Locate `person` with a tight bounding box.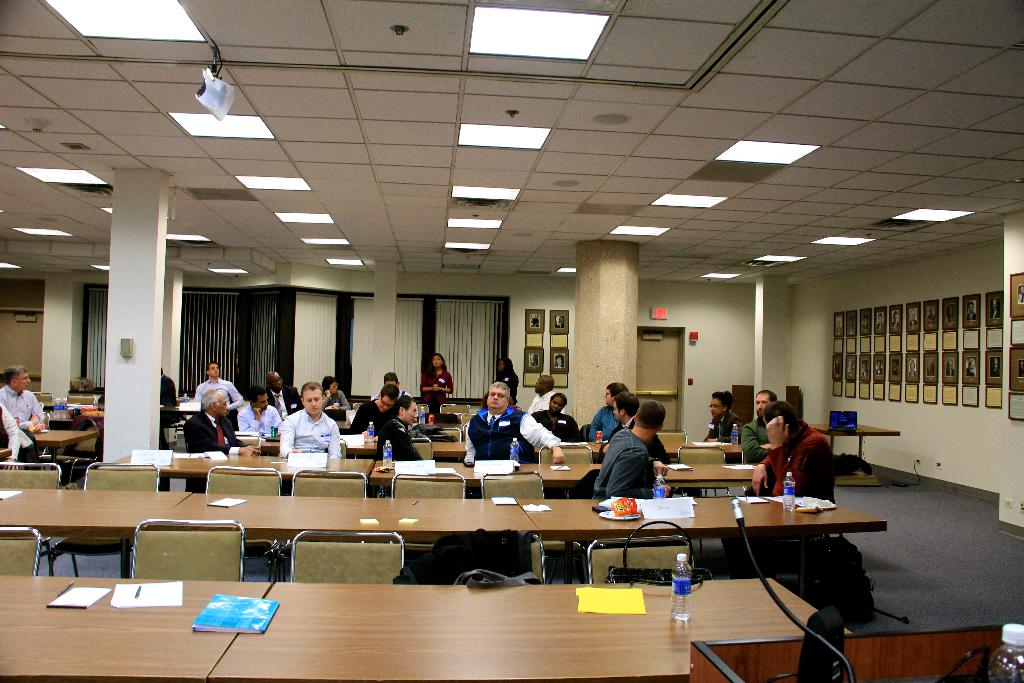
(891, 312, 899, 332).
